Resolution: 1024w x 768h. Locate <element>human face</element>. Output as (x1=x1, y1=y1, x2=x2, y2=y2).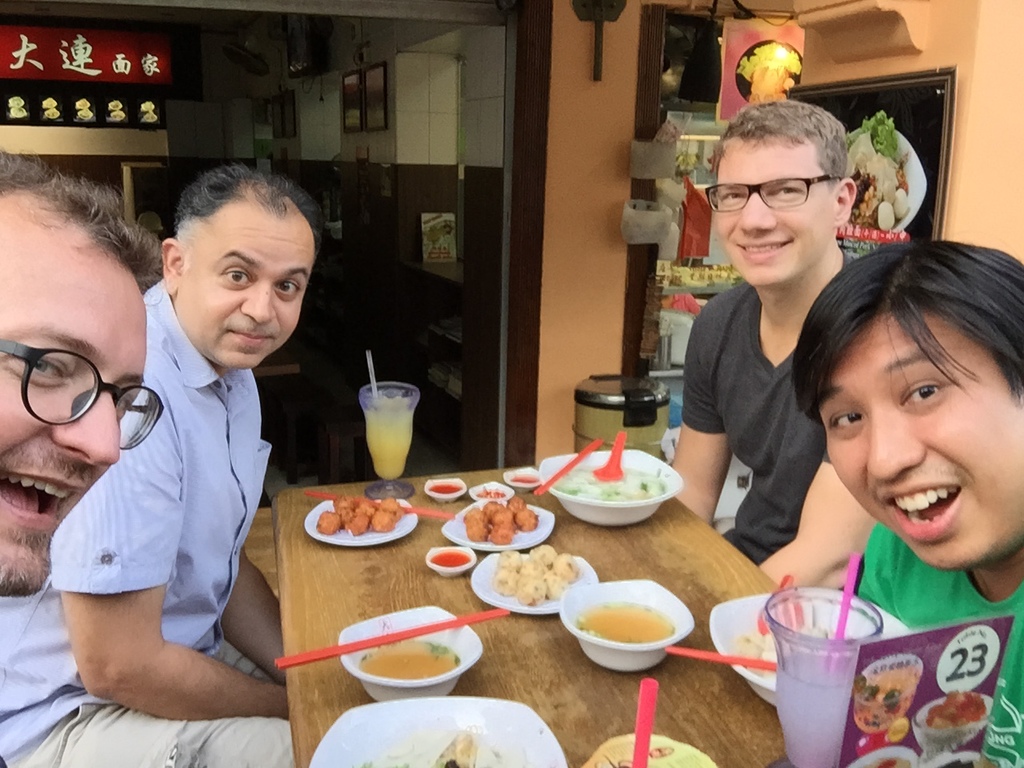
(x1=818, y1=312, x2=1023, y2=566).
